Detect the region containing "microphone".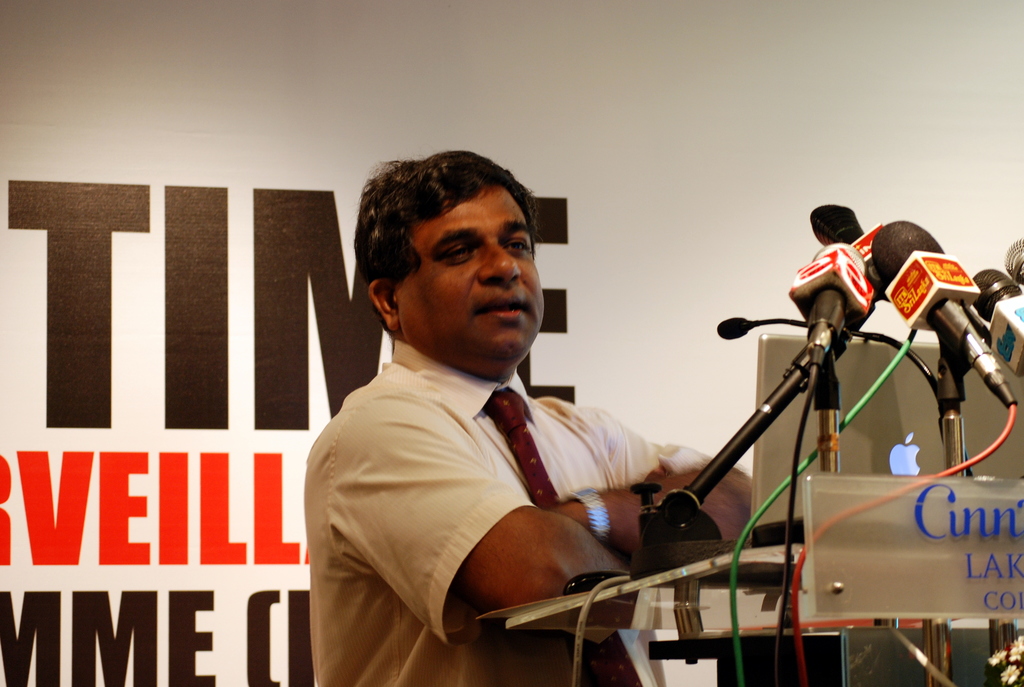
x1=1005 y1=234 x2=1023 y2=285.
